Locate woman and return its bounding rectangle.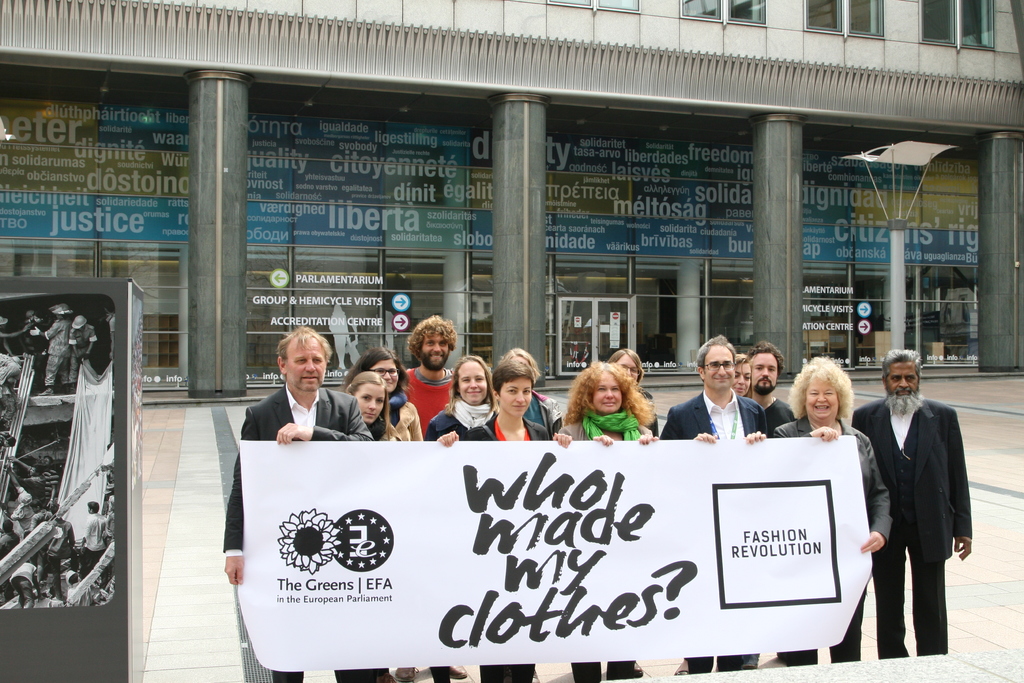
detection(738, 350, 760, 404).
